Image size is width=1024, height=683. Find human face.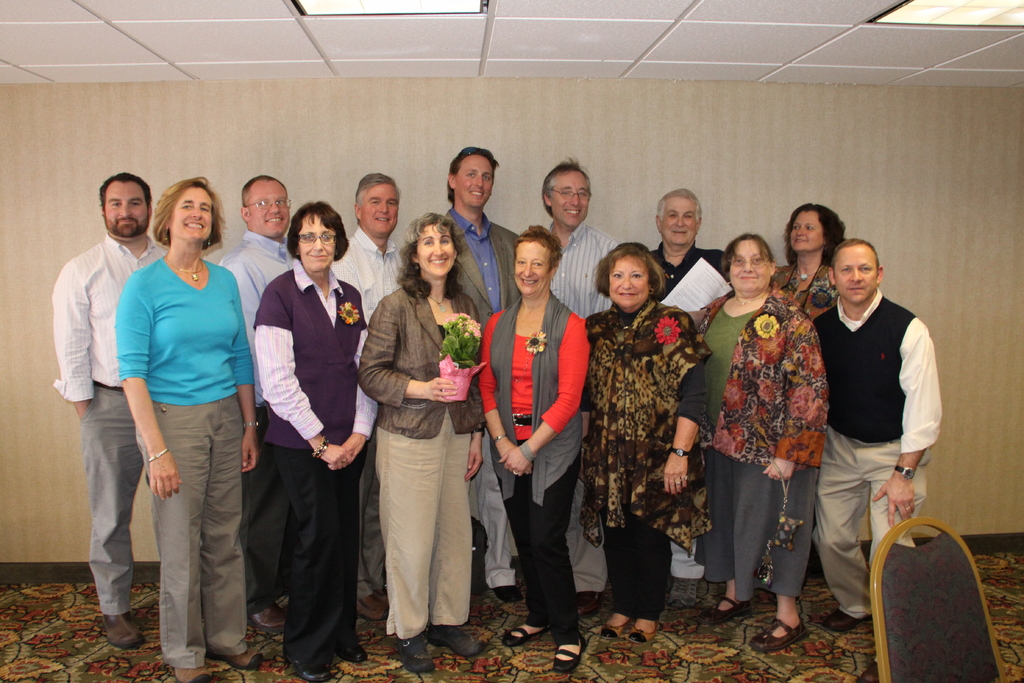
607 254 652 309.
